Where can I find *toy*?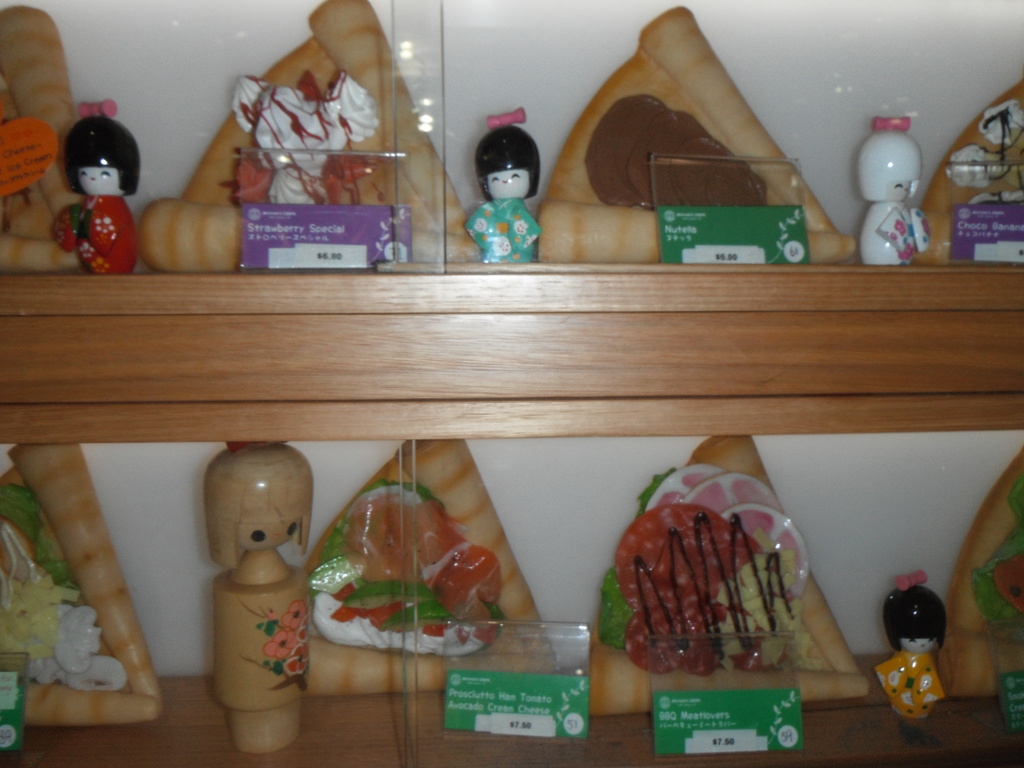
You can find it at crop(874, 566, 948, 717).
